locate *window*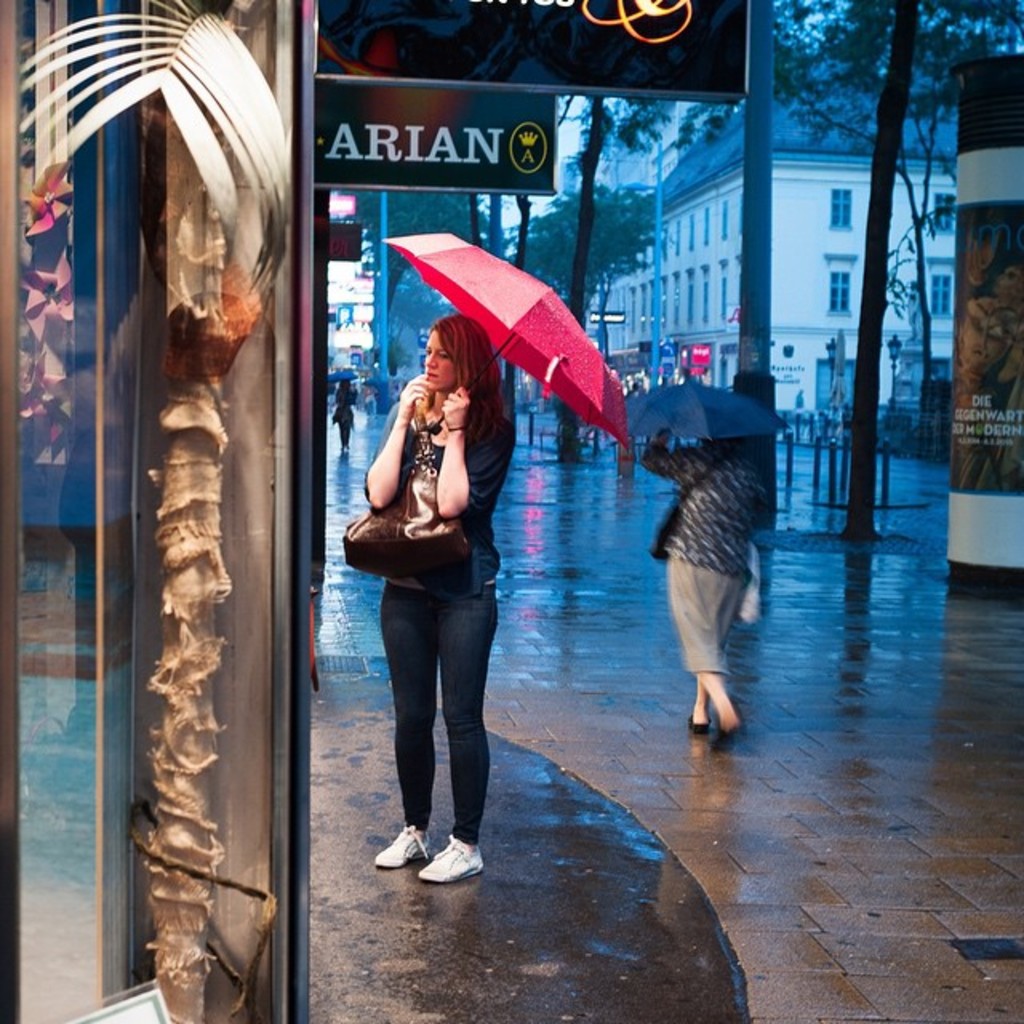
bbox(933, 262, 957, 325)
